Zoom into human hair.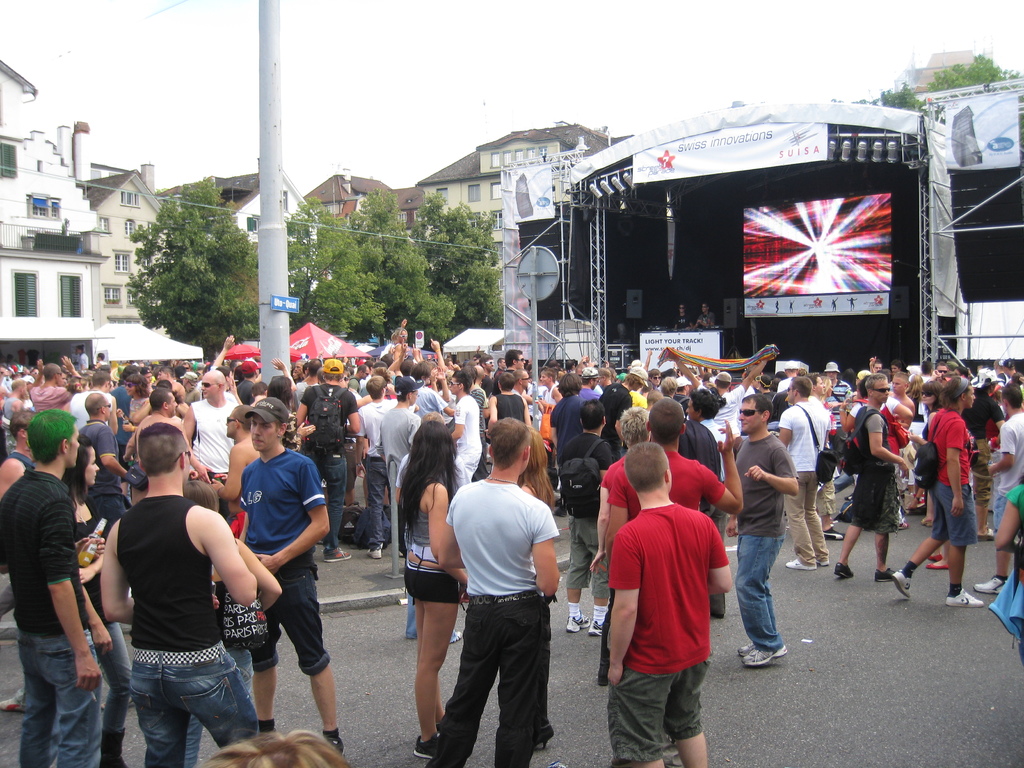
Zoom target: [x1=820, y1=373, x2=832, y2=400].
